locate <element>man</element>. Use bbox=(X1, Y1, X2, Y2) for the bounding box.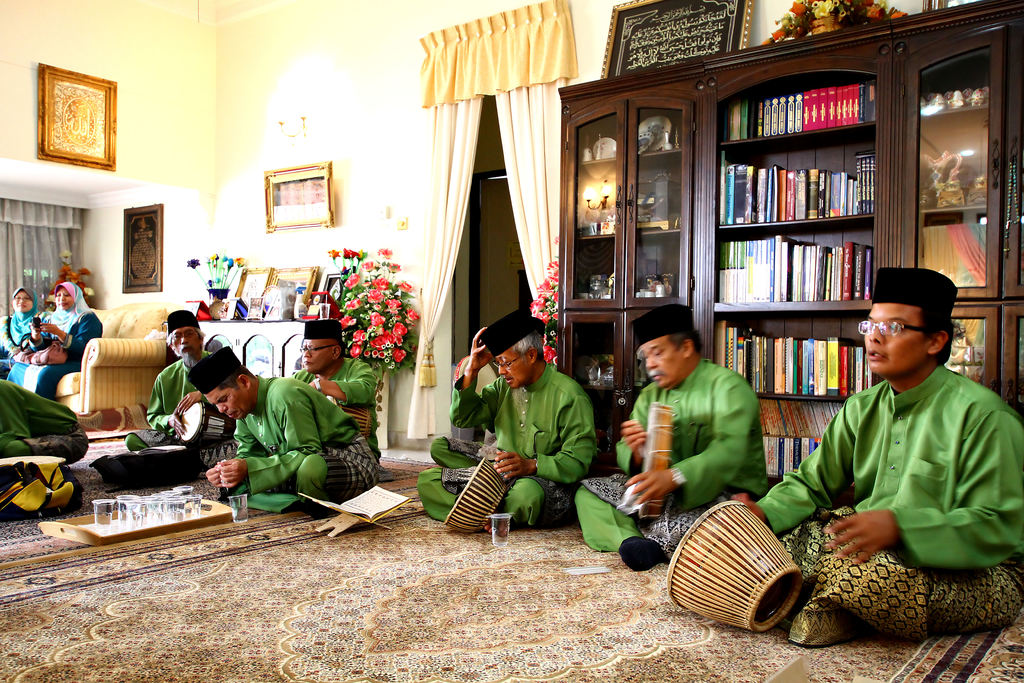
bbox=(120, 304, 250, 476).
